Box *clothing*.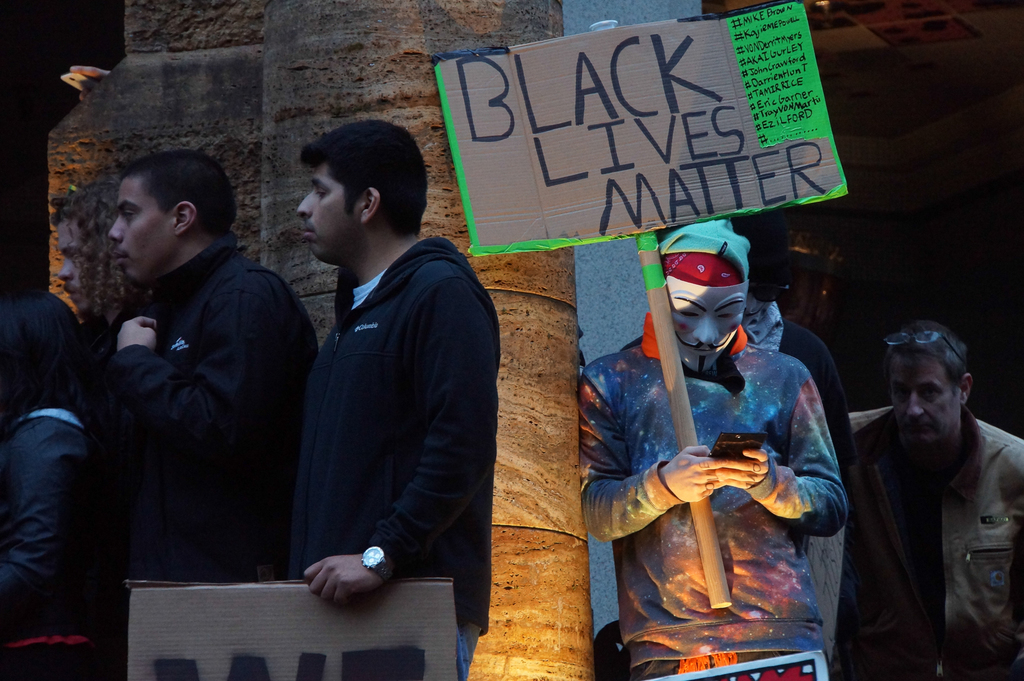
crop(90, 227, 319, 656).
